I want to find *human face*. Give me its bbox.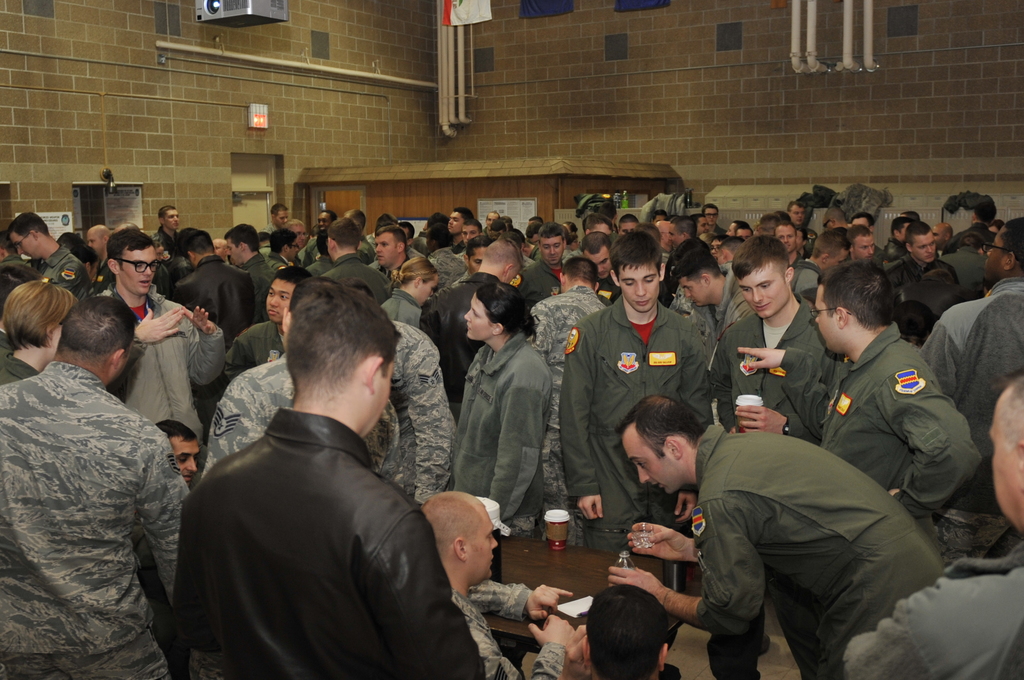
rect(685, 278, 701, 308).
